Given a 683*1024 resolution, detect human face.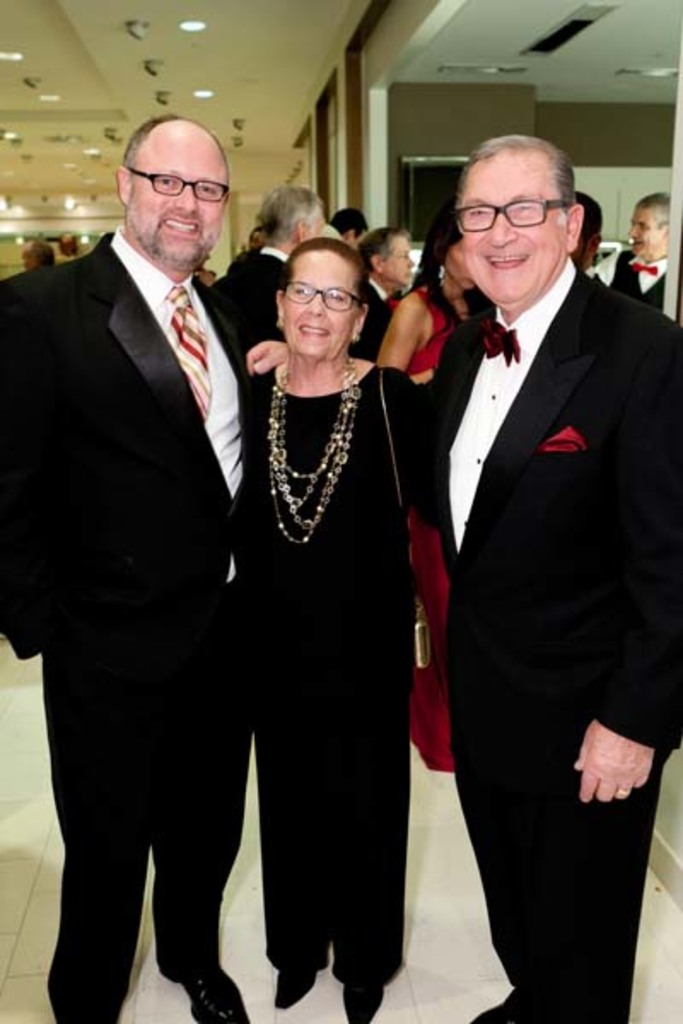
box(463, 148, 565, 302).
